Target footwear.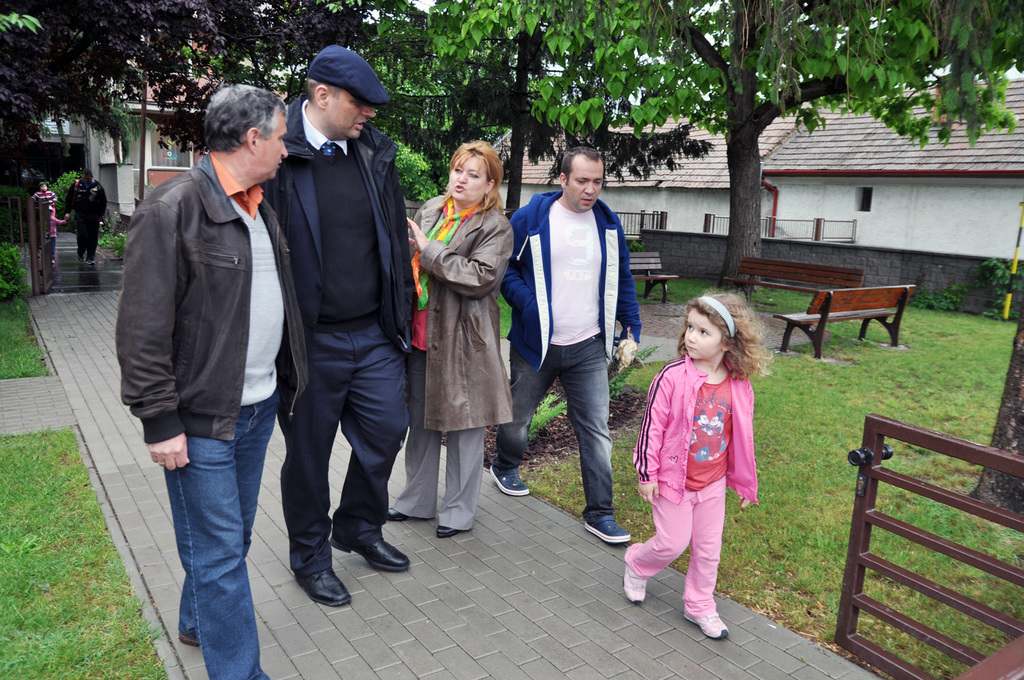
Target region: {"x1": 300, "y1": 564, "x2": 350, "y2": 608}.
